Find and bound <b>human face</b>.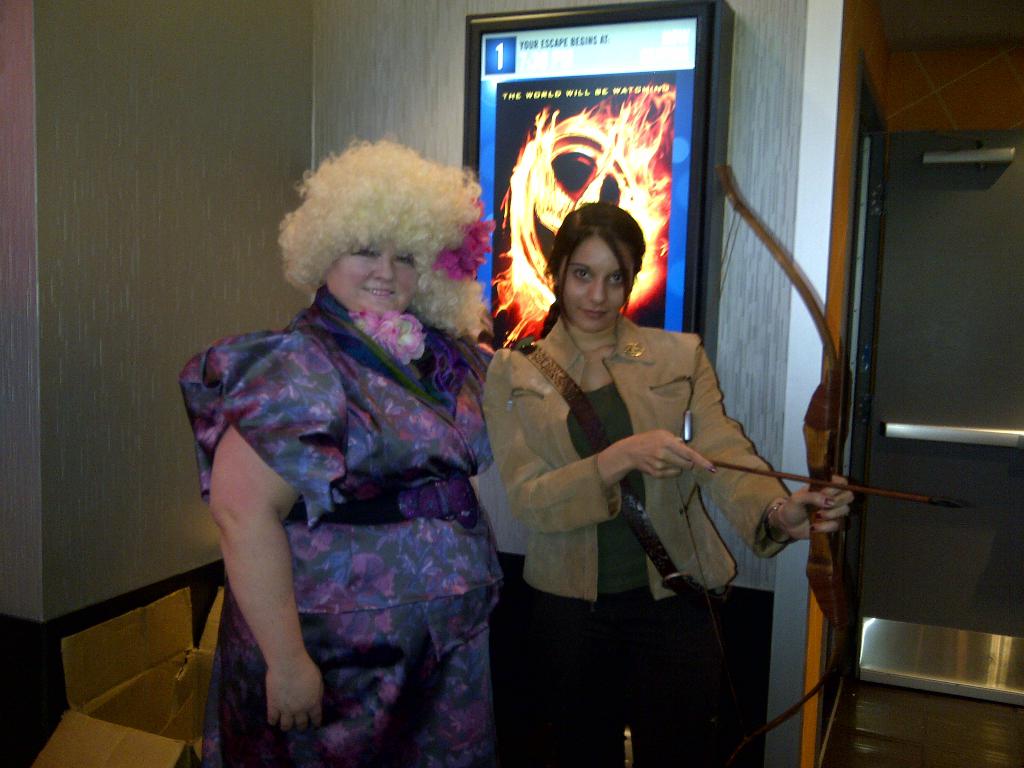
Bound: [328,239,419,312].
